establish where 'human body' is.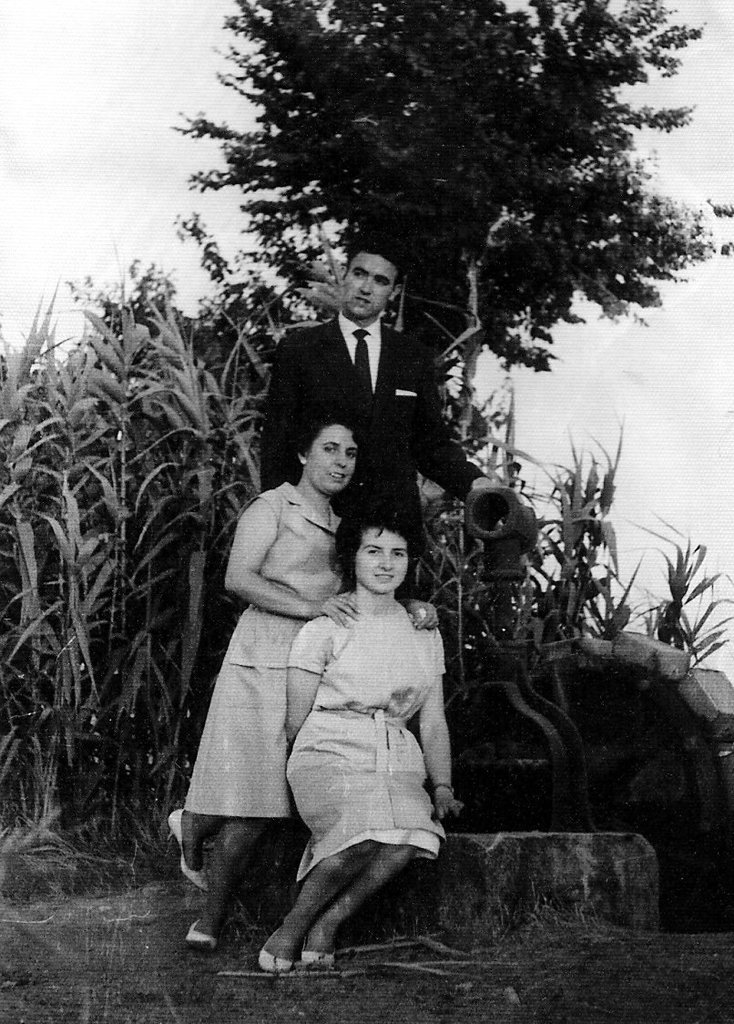
Established at [255, 236, 497, 585].
